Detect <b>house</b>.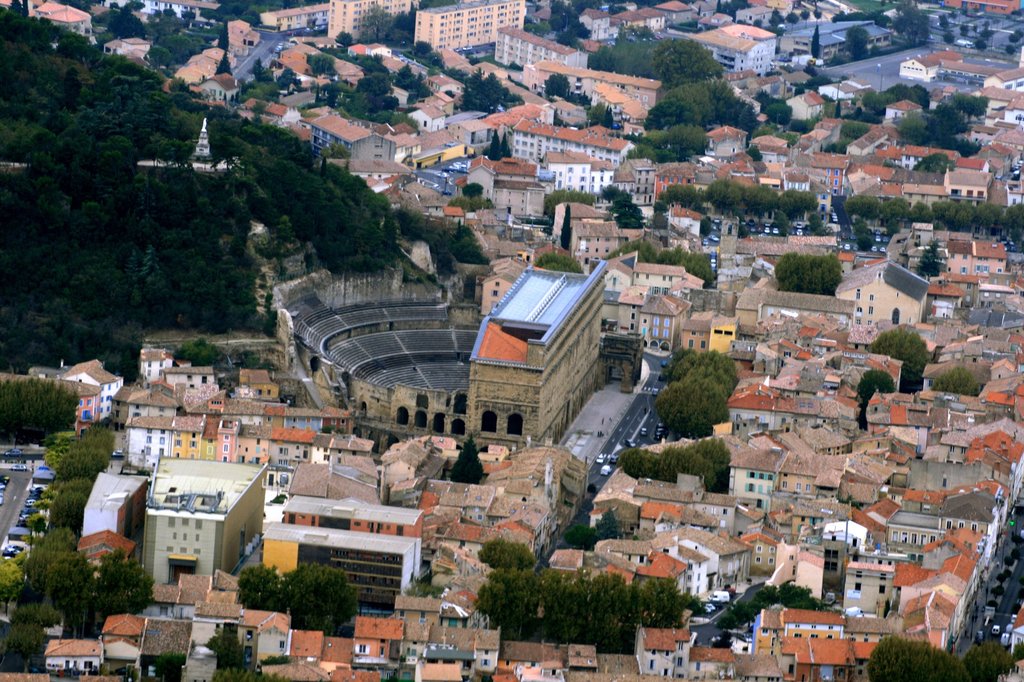
Detected at box=[652, 168, 701, 211].
